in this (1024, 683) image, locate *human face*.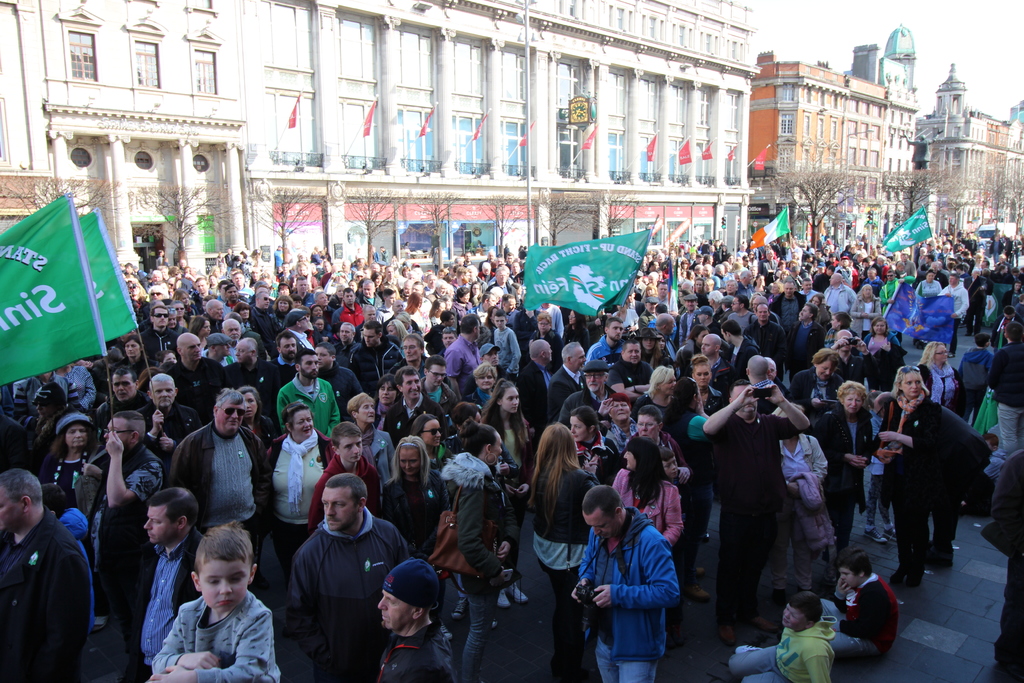
Bounding box: x1=124, y1=338, x2=141, y2=356.
